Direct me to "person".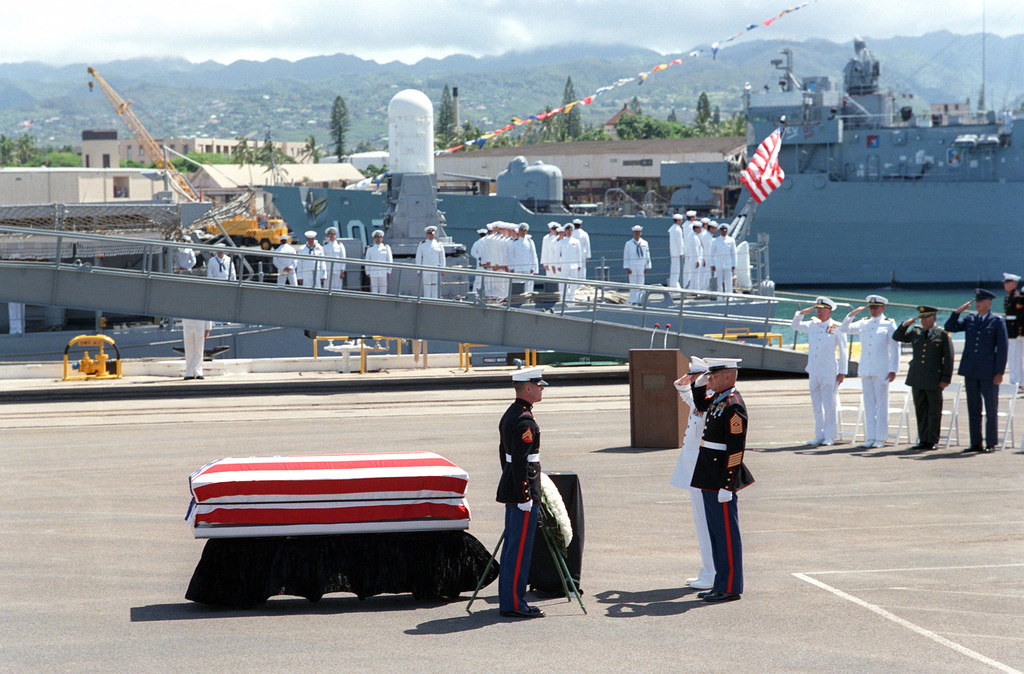
Direction: 699, 221, 723, 280.
